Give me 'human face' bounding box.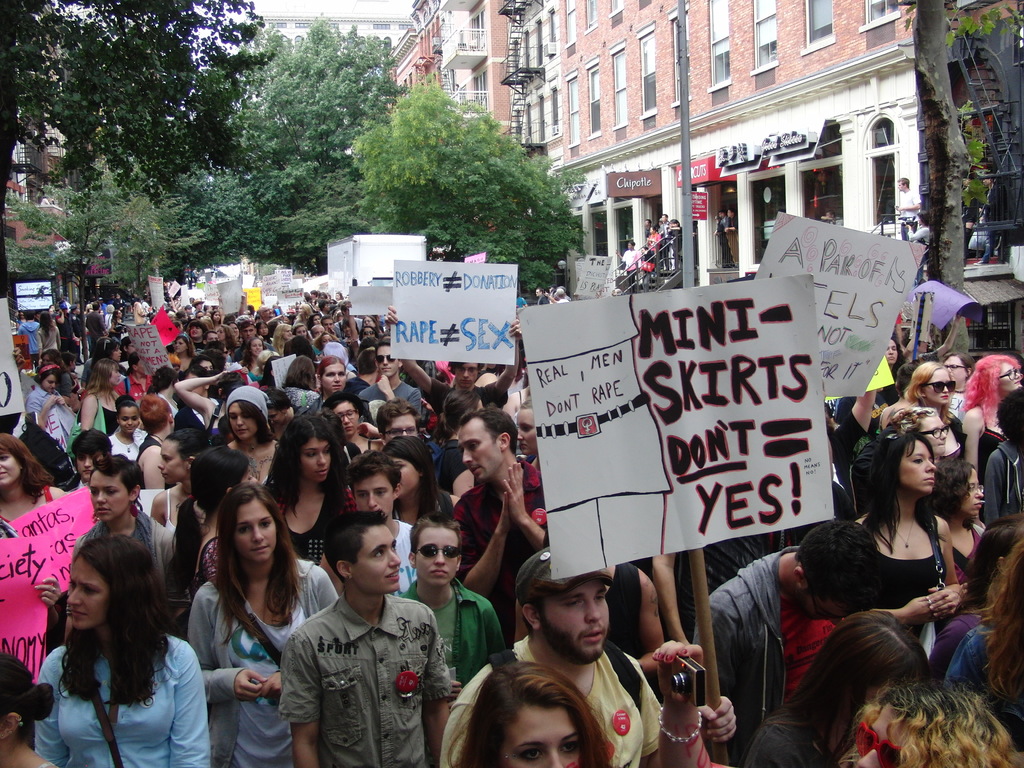
[x1=376, y1=343, x2=397, y2=372].
